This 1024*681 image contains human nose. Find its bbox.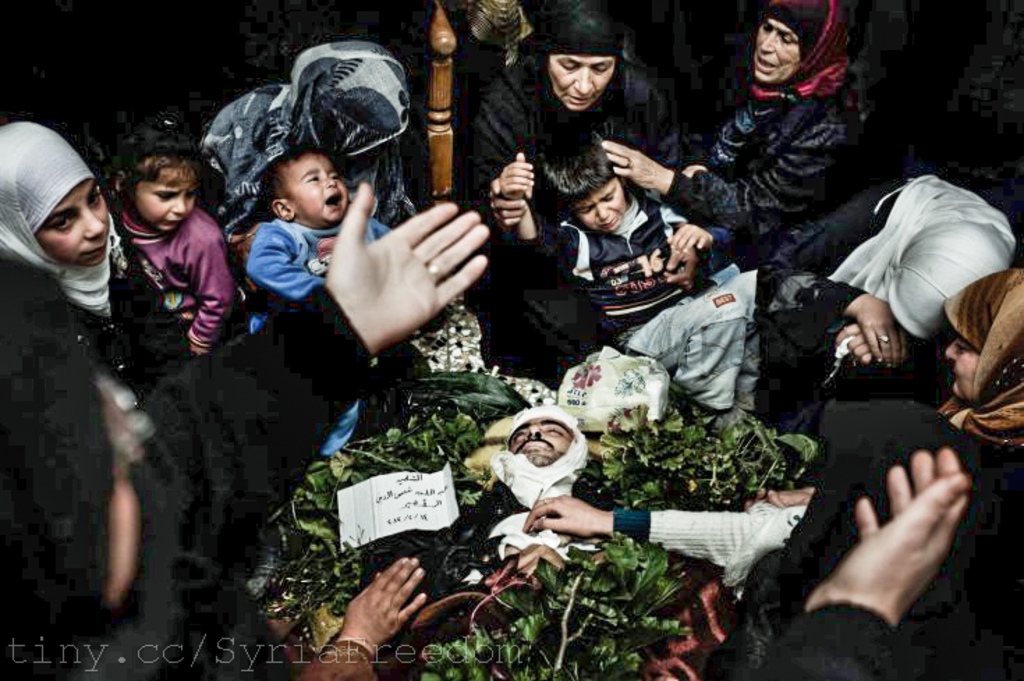
select_region(173, 194, 185, 214).
